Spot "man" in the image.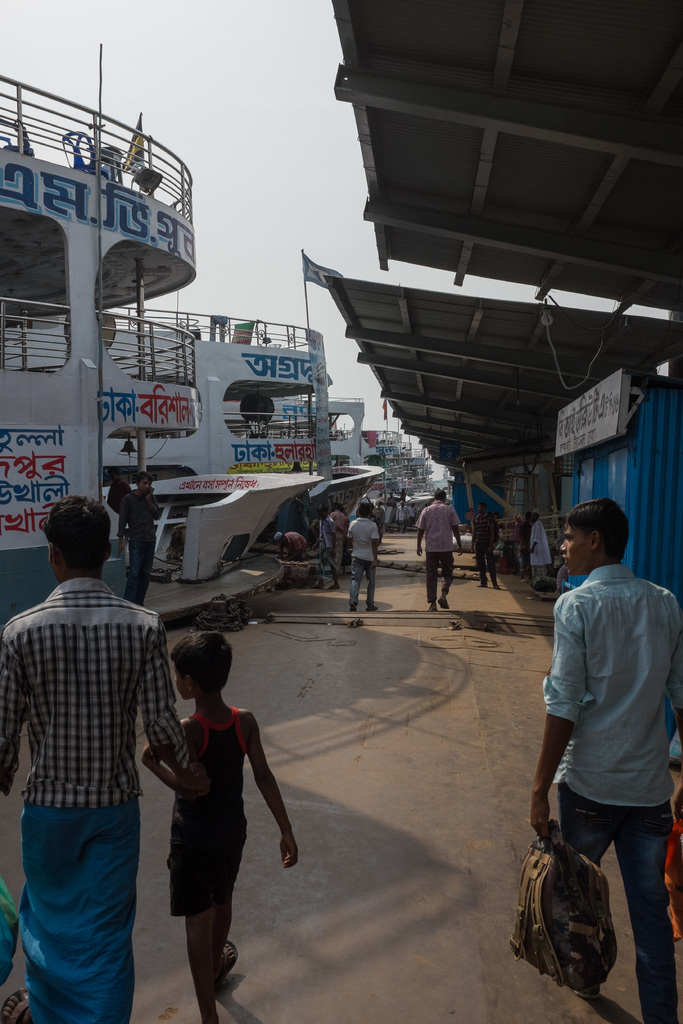
"man" found at crop(420, 490, 463, 611).
